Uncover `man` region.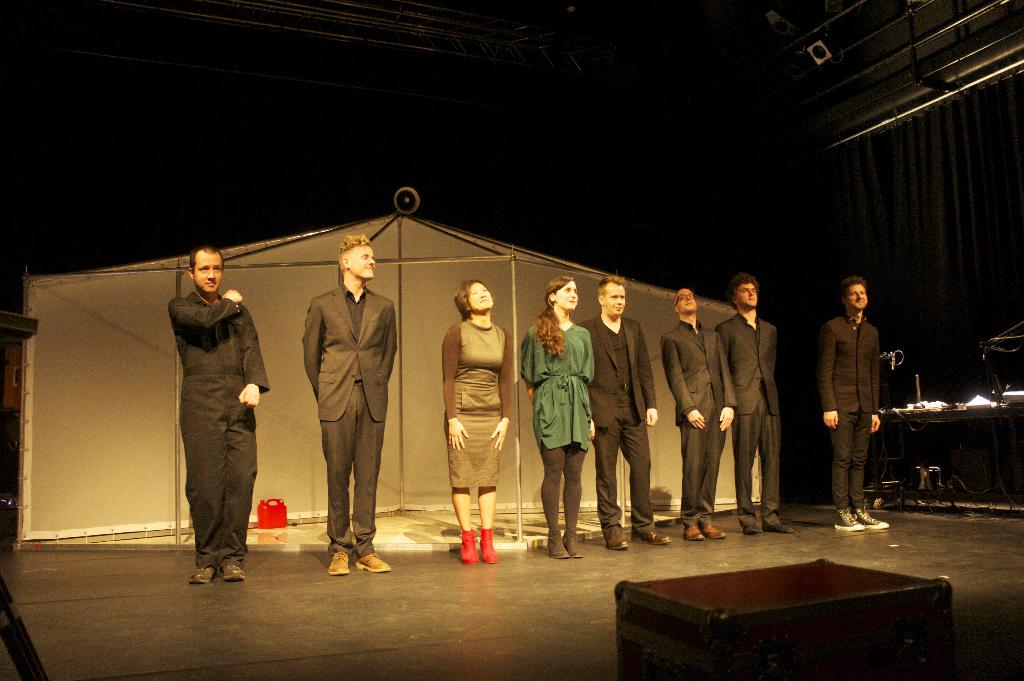
Uncovered: x1=714, y1=275, x2=796, y2=536.
